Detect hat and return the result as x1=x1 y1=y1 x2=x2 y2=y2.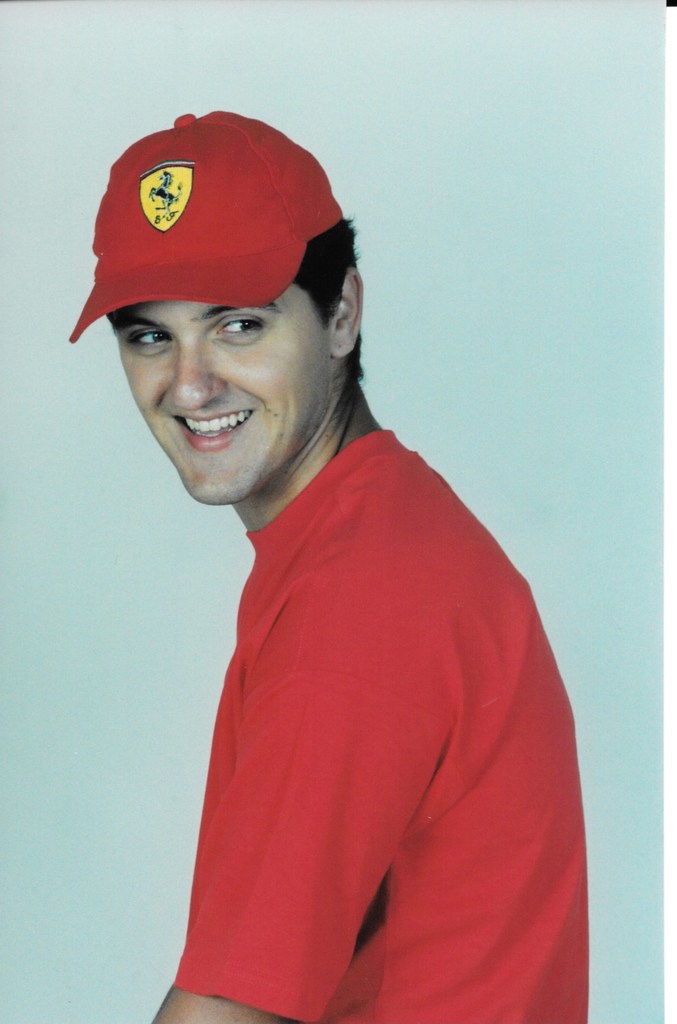
x1=67 y1=106 x2=355 y2=349.
